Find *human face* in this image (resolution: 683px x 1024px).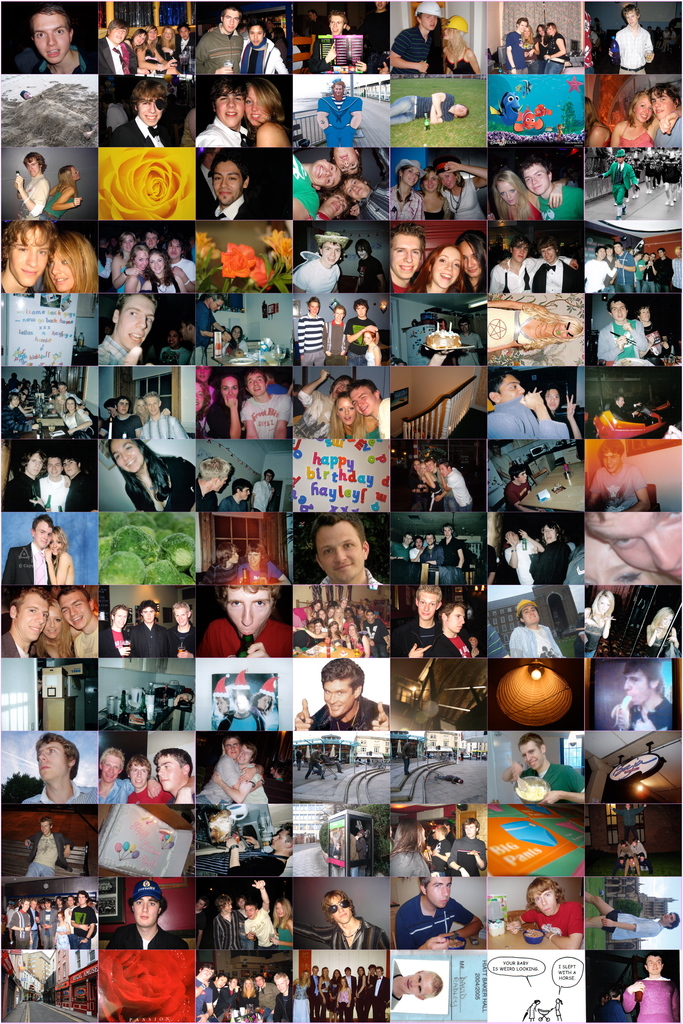
x1=431, y1=243, x2=466, y2=294.
